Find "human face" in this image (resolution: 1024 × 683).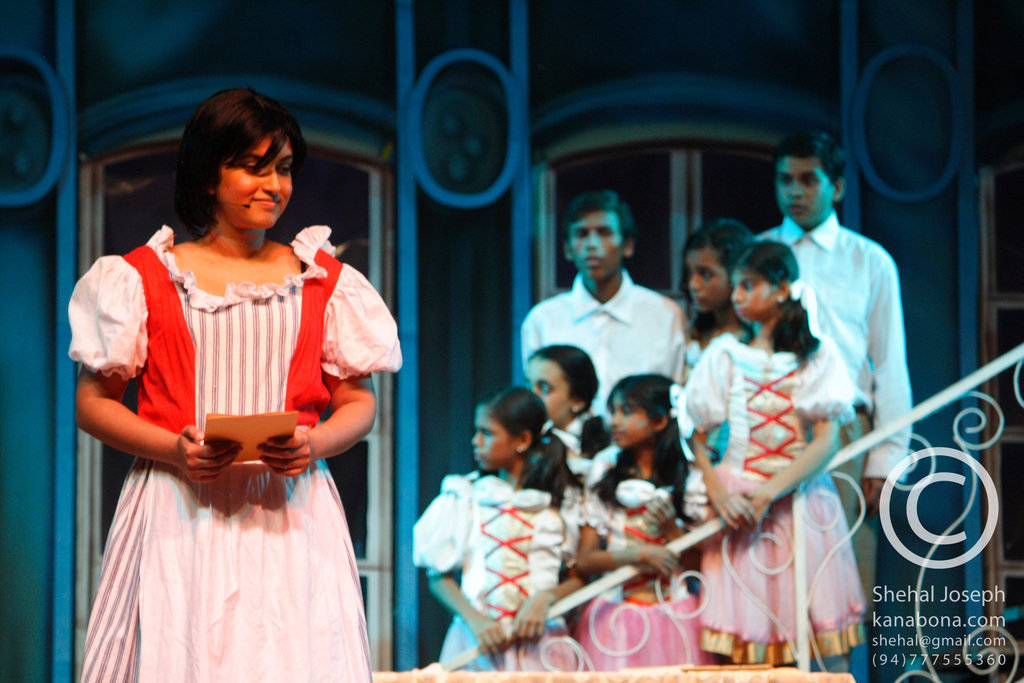
[left=774, top=161, right=835, bottom=223].
